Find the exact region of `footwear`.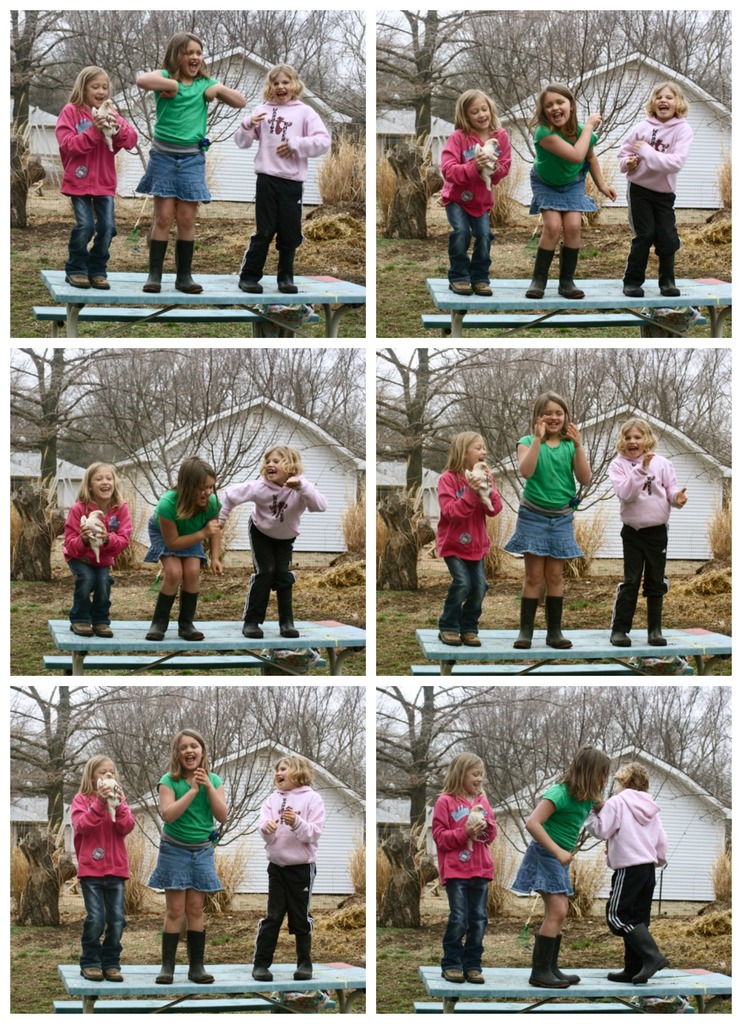
Exact region: bbox=(543, 596, 574, 648).
